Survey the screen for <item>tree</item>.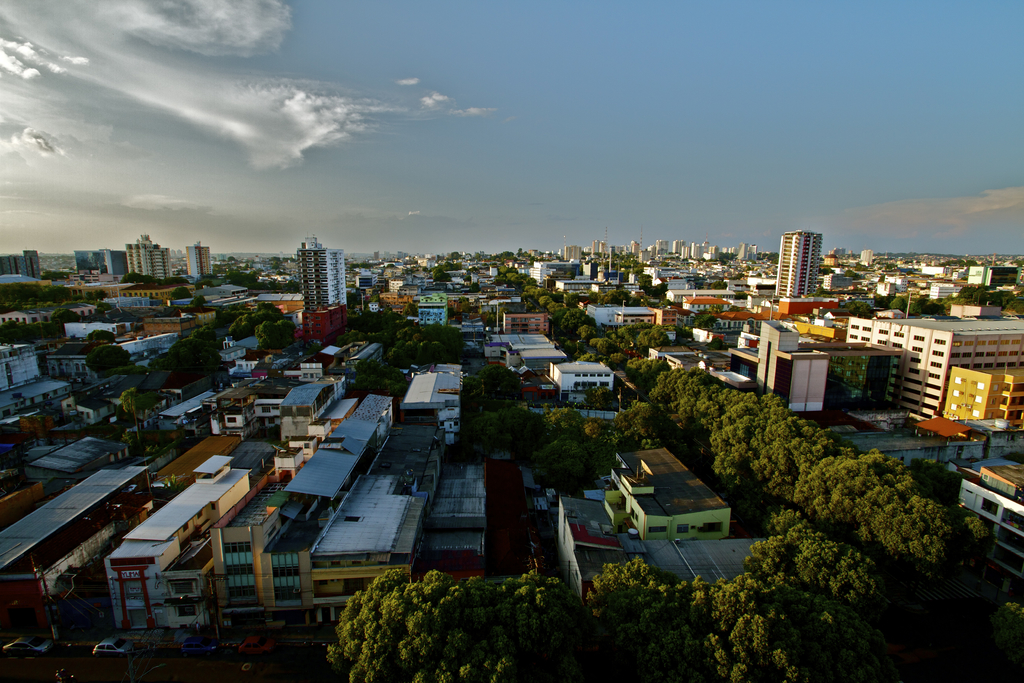
Survey found: <region>432, 268, 453, 283</region>.
